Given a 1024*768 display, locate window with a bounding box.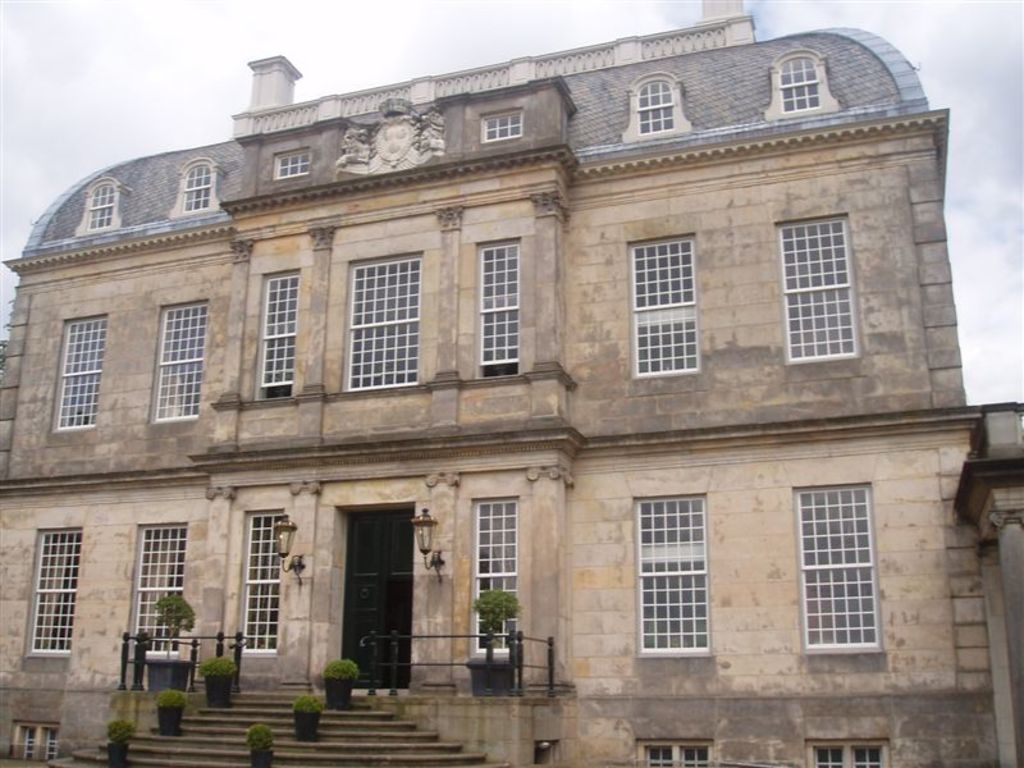
Located: detection(625, 243, 696, 370).
